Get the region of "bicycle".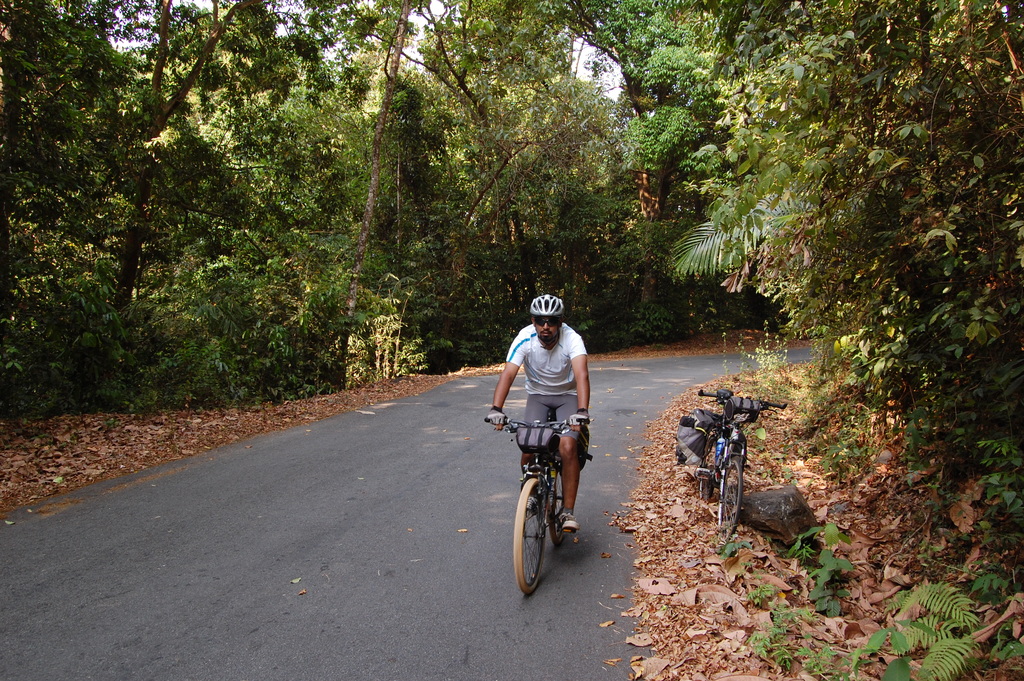
crop(508, 402, 592, 602).
